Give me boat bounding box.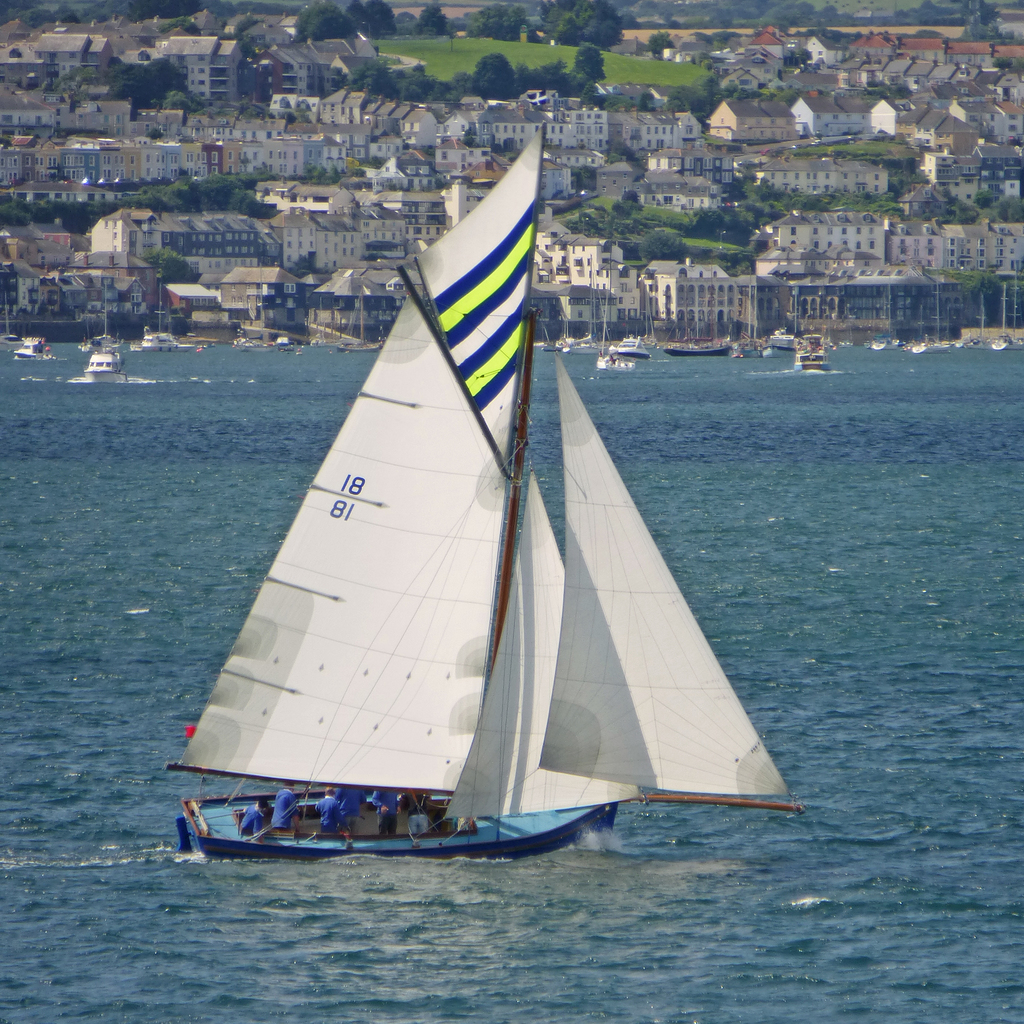
bbox=(765, 311, 797, 353).
